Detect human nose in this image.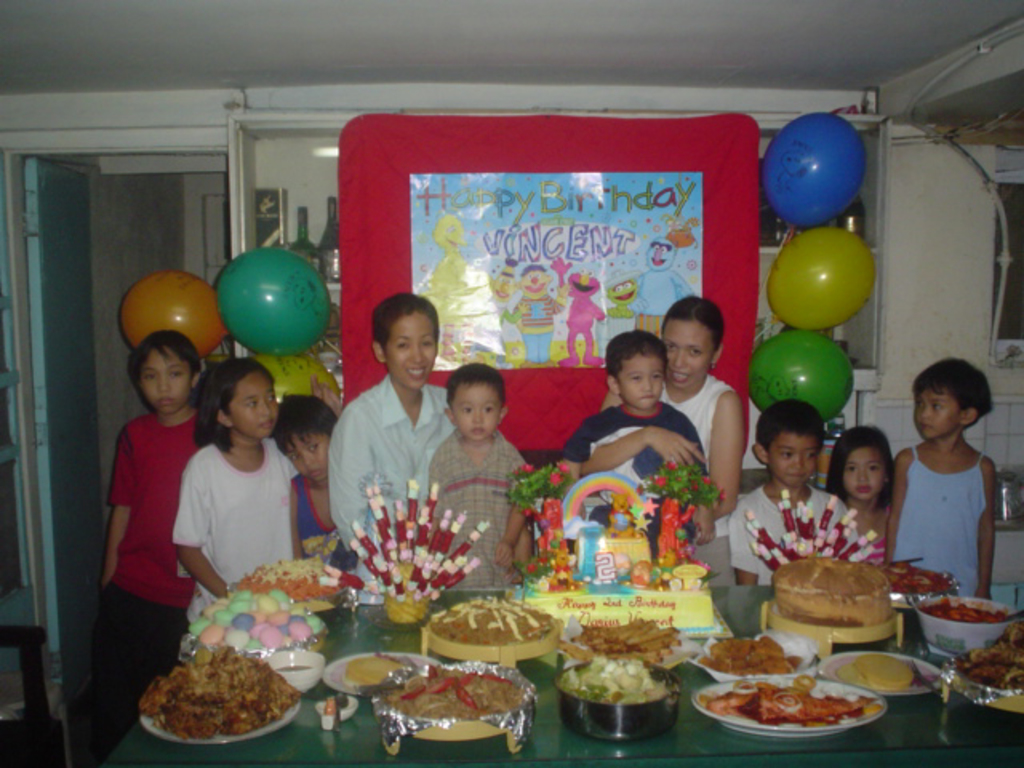
Detection: [854,469,867,483].
